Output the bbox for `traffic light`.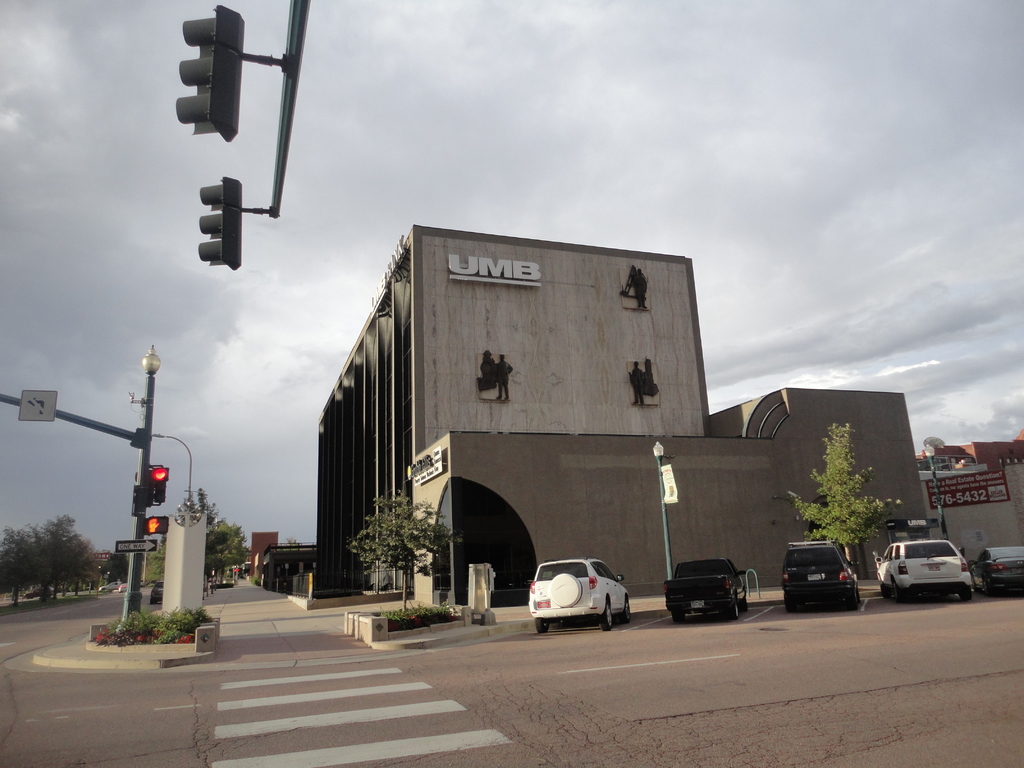
box=[197, 178, 241, 273].
